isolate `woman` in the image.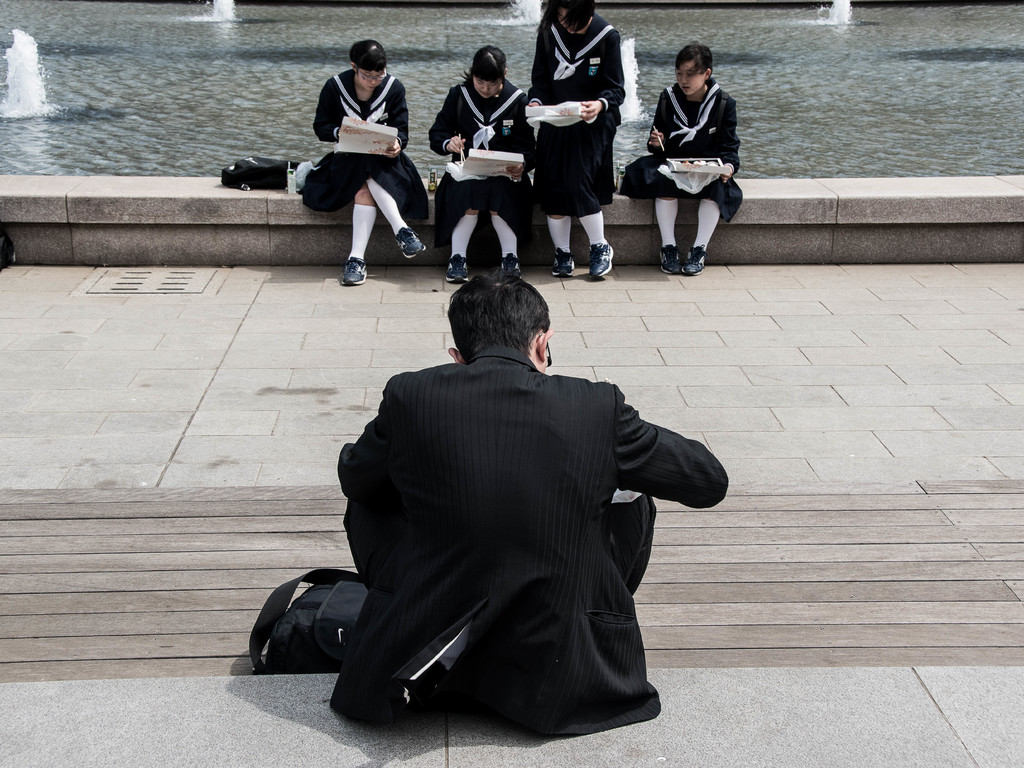
Isolated region: <bbox>303, 38, 410, 279</bbox>.
